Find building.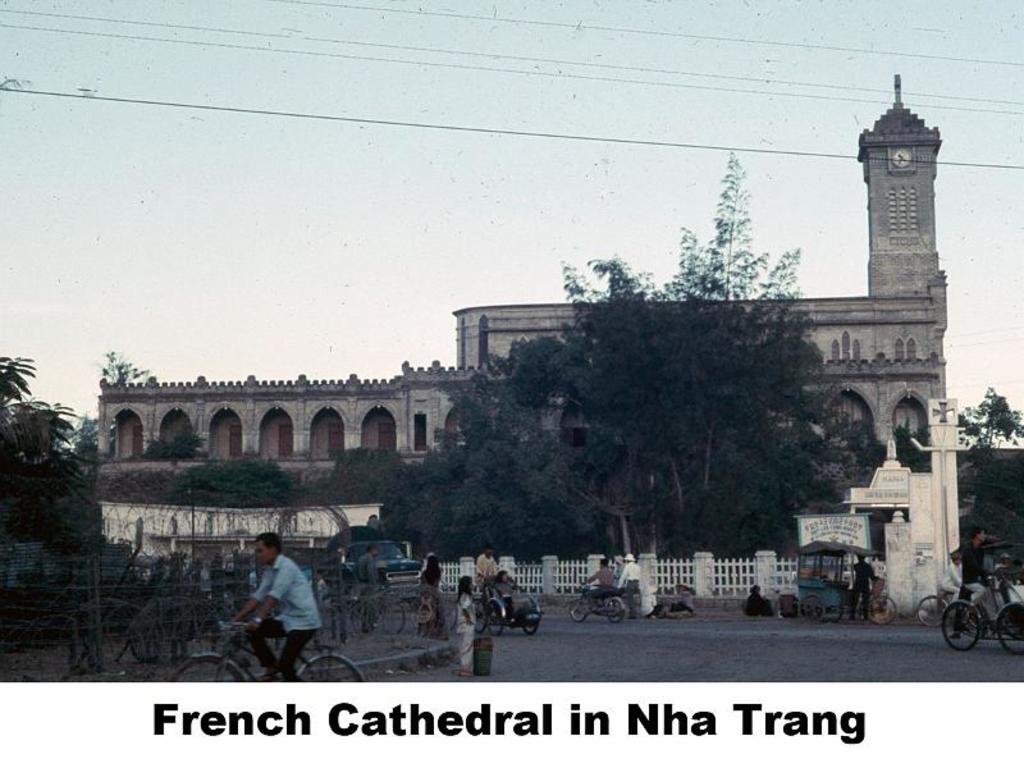
Rect(93, 70, 955, 626).
